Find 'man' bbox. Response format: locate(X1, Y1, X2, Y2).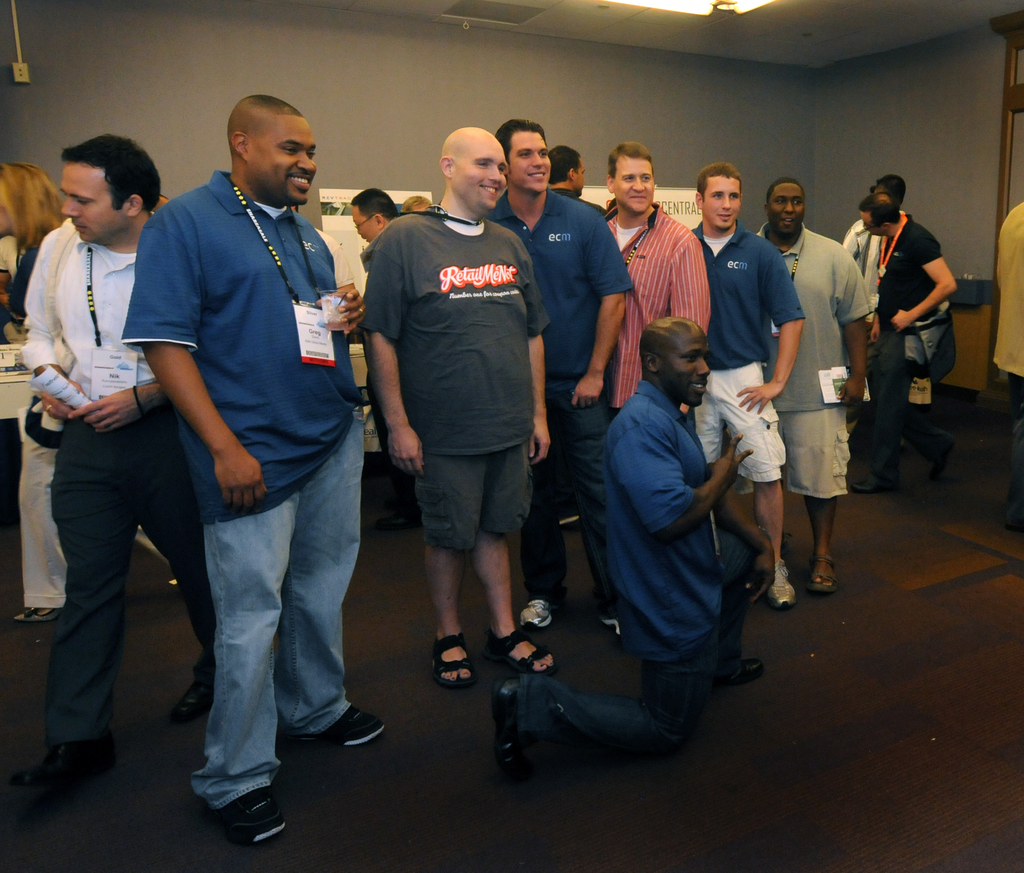
locate(25, 134, 238, 829).
